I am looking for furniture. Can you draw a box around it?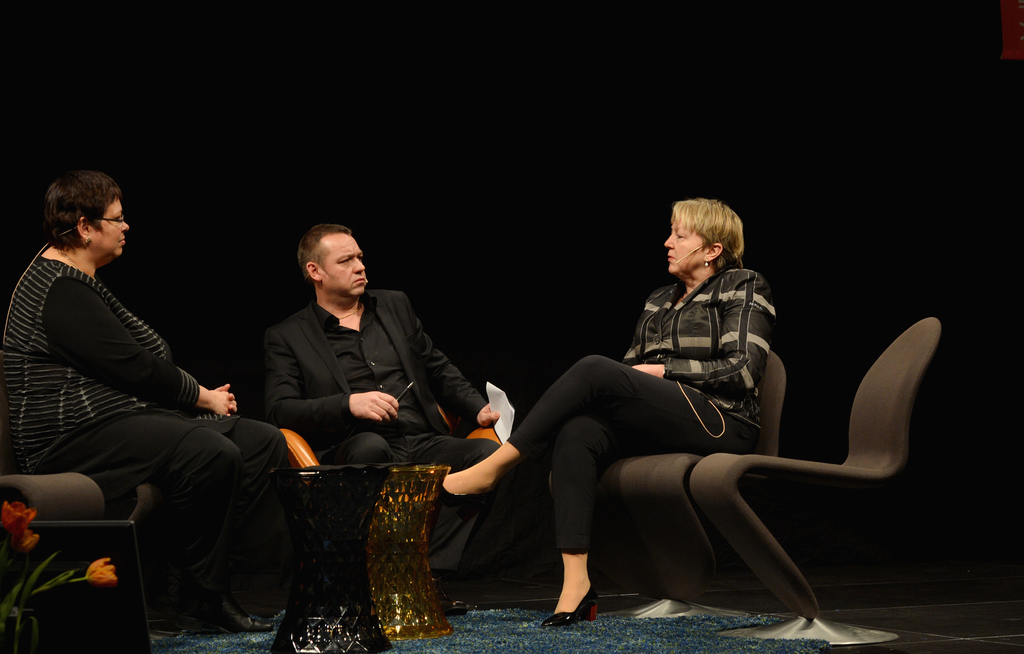
Sure, the bounding box is x1=1 y1=470 x2=106 y2=525.
